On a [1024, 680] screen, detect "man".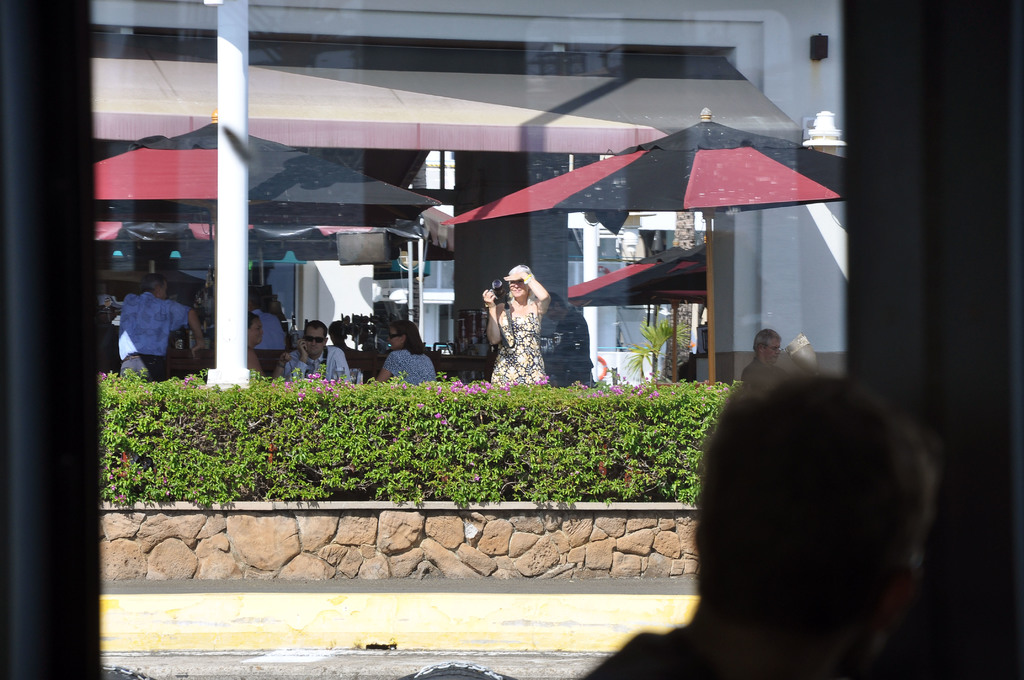
[left=545, top=287, right=595, bottom=387].
